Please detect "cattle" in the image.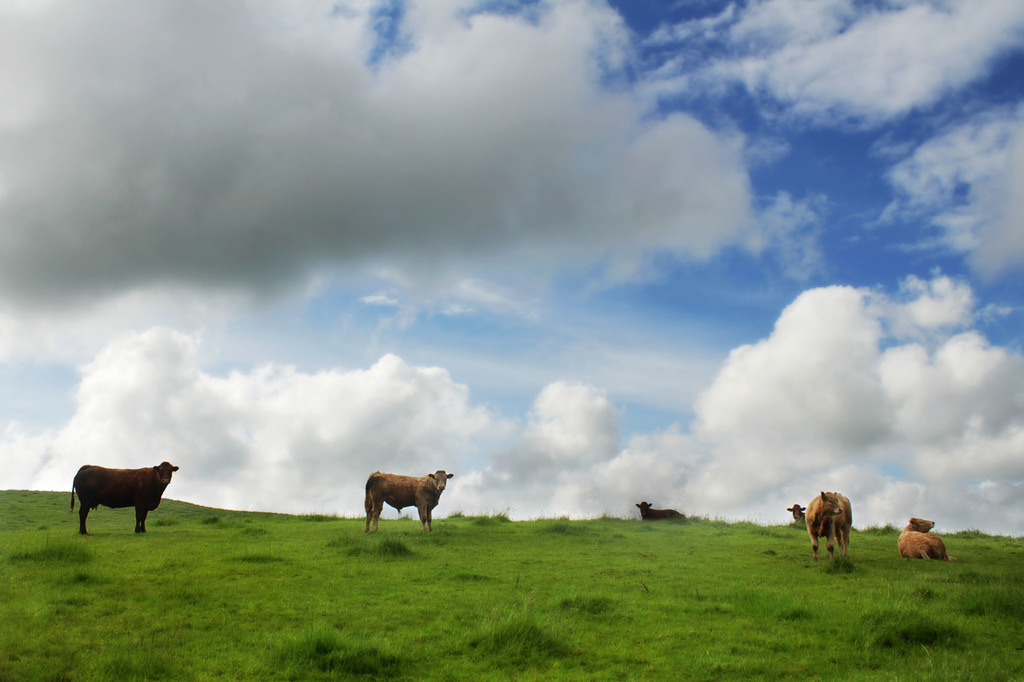
BBox(805, 491, 851, 564).
